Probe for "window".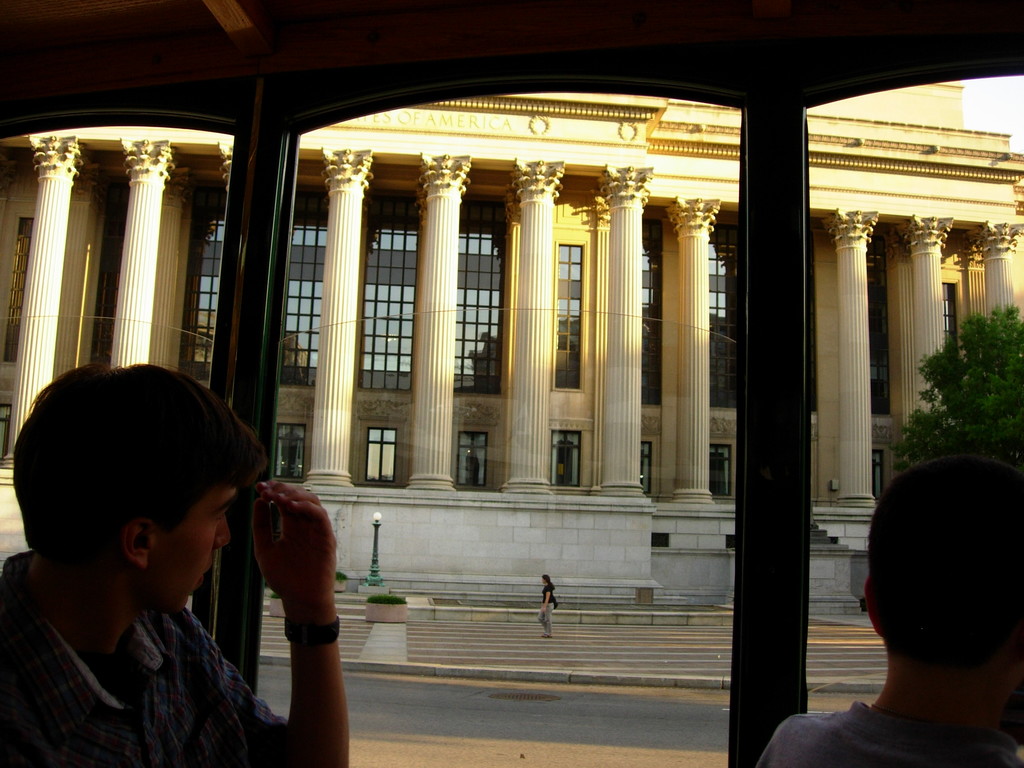
Probe result: box=[551, 429, 582, 484].
